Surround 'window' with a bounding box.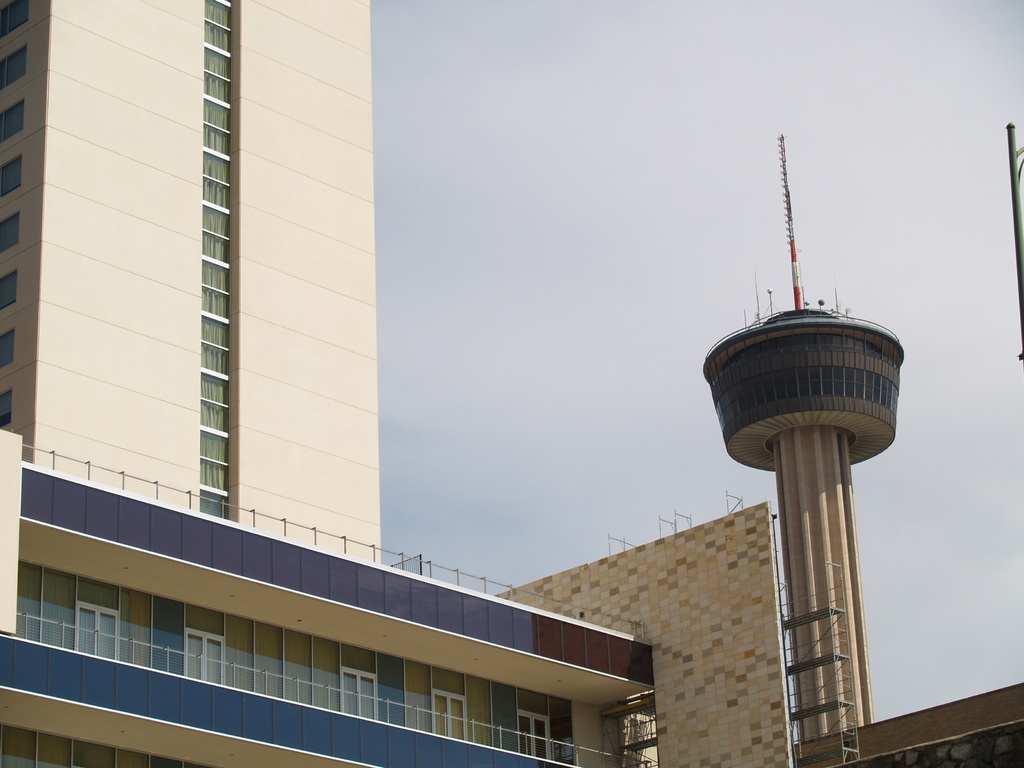
locate(0, 156, 22, 198).
